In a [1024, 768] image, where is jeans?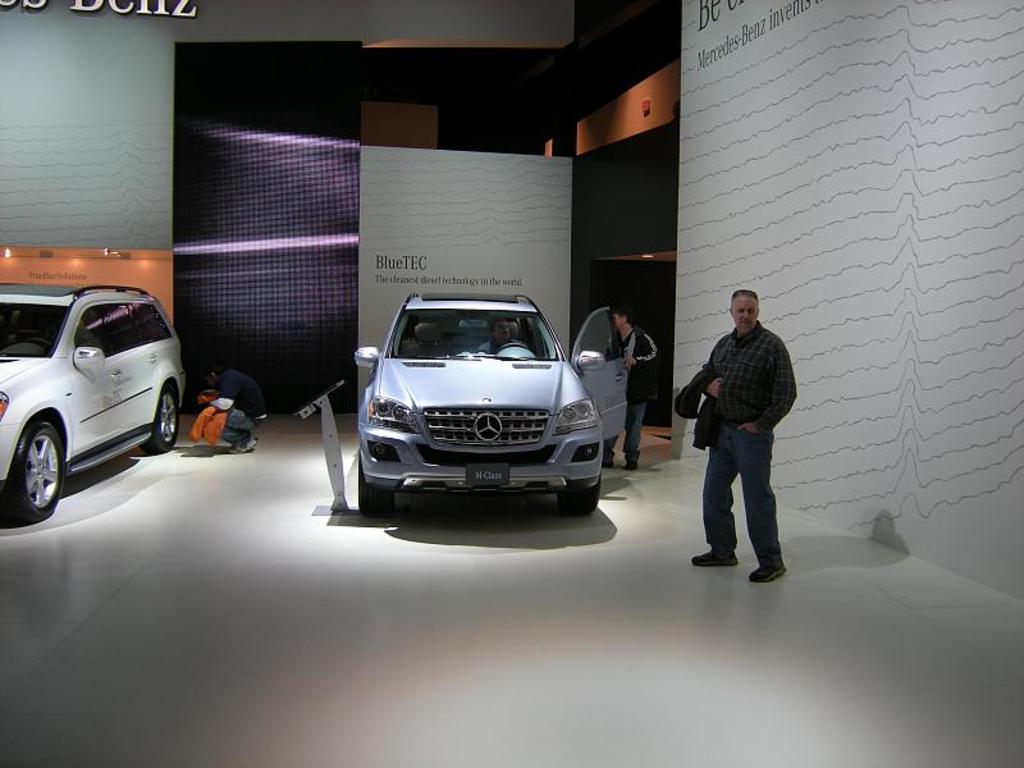
{"x1": 221, "y1": 411, "x2": 256, "y2": 448}.
